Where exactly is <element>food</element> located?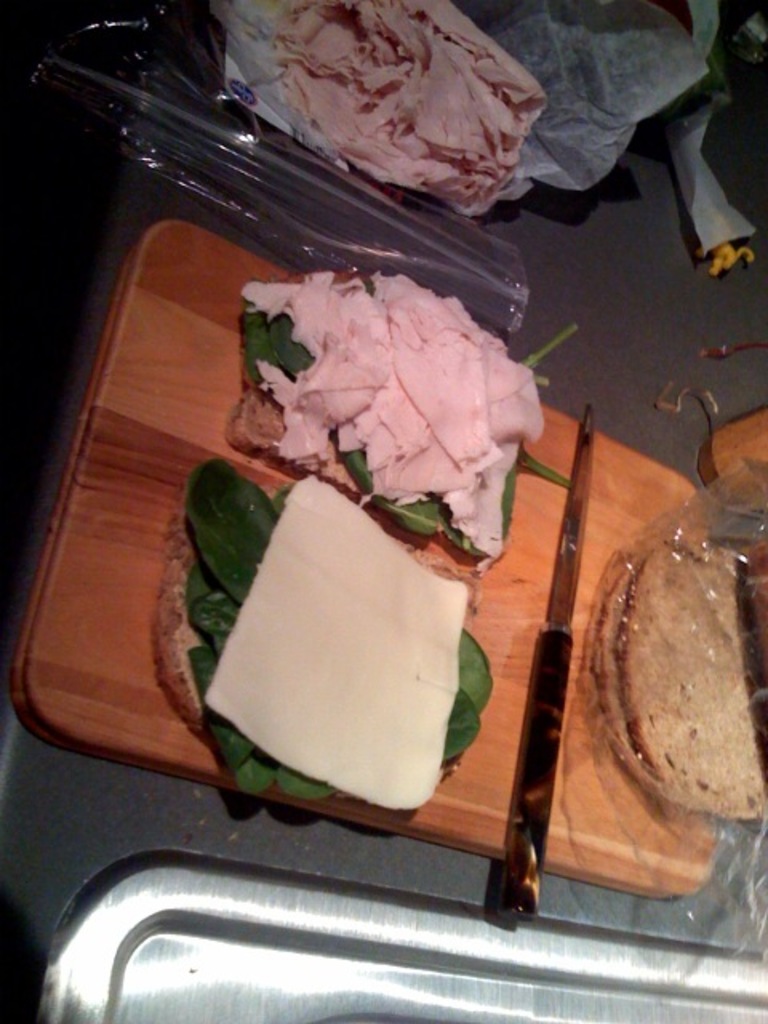
Its bounding box is rect(227, 267, 581, 579).
